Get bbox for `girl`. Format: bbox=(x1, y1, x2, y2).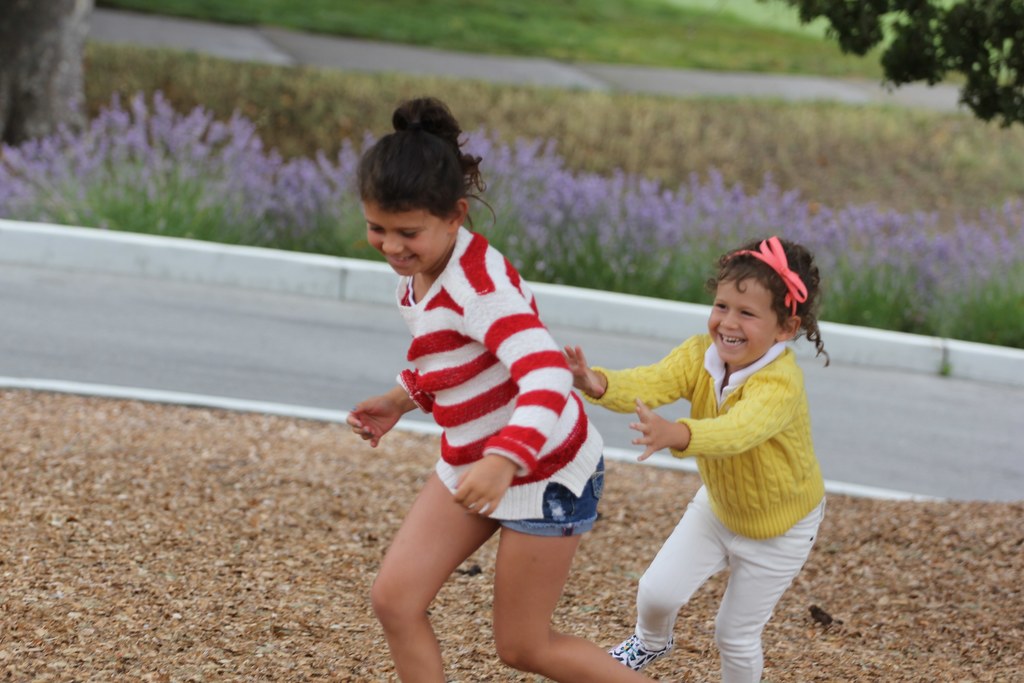
bbox=(561, 226, 844, 682).
